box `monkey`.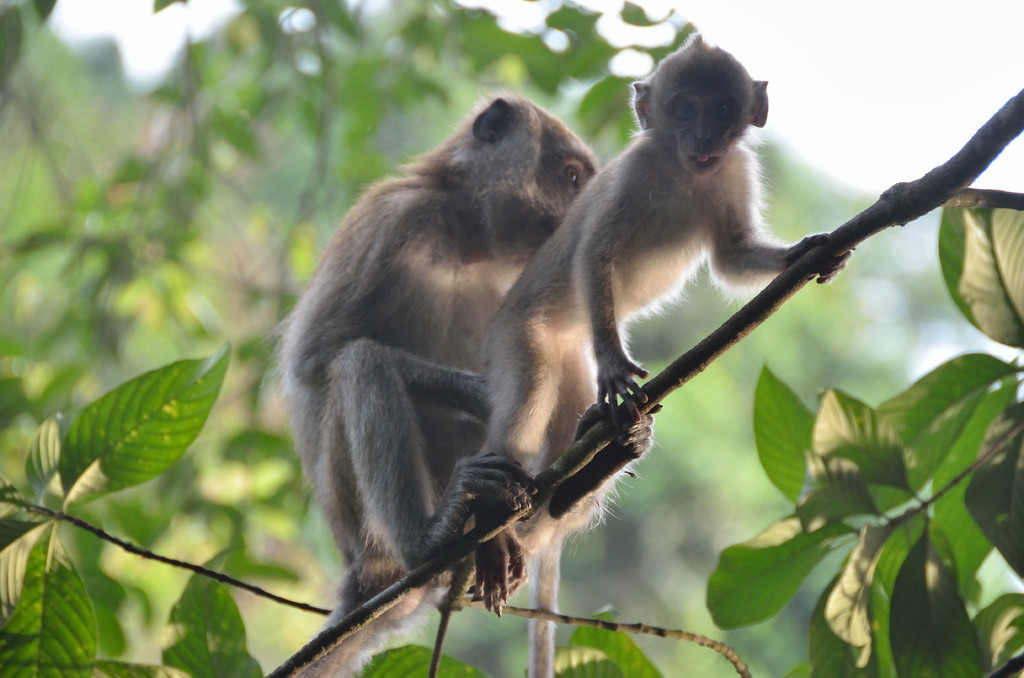
select_region(480, 24, 866, 677).
